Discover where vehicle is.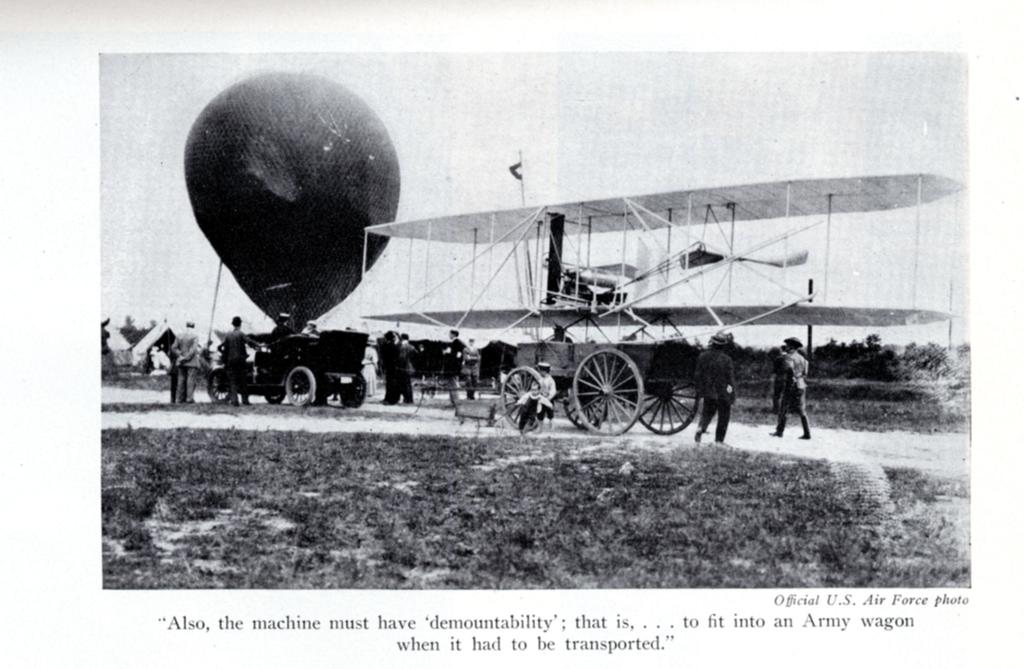
Discovered at 205,311,369,404.
